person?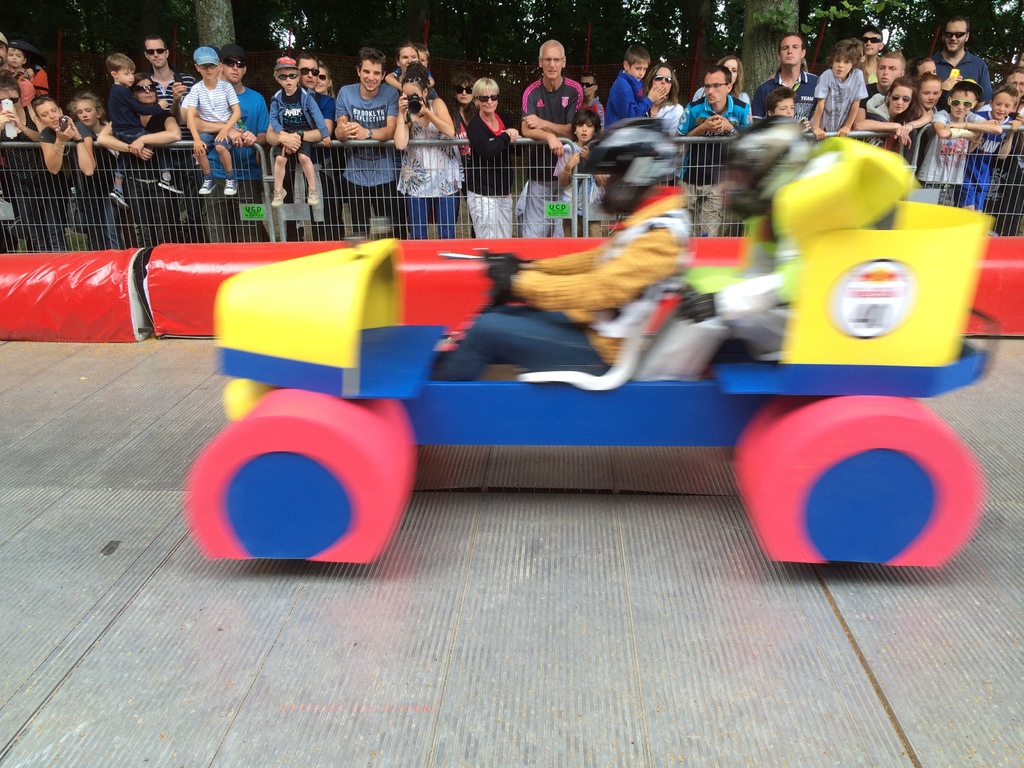
select_region(286, 51, 341, 241)
